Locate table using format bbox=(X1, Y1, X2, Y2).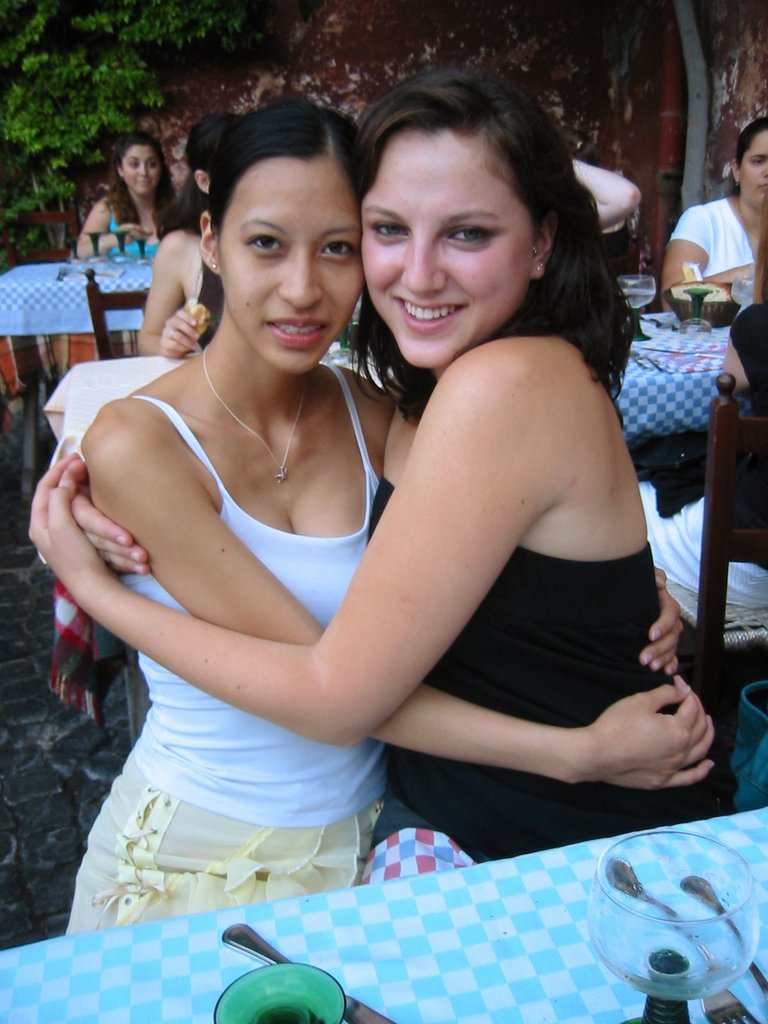
bbox=(45, 316, 749, 718).
